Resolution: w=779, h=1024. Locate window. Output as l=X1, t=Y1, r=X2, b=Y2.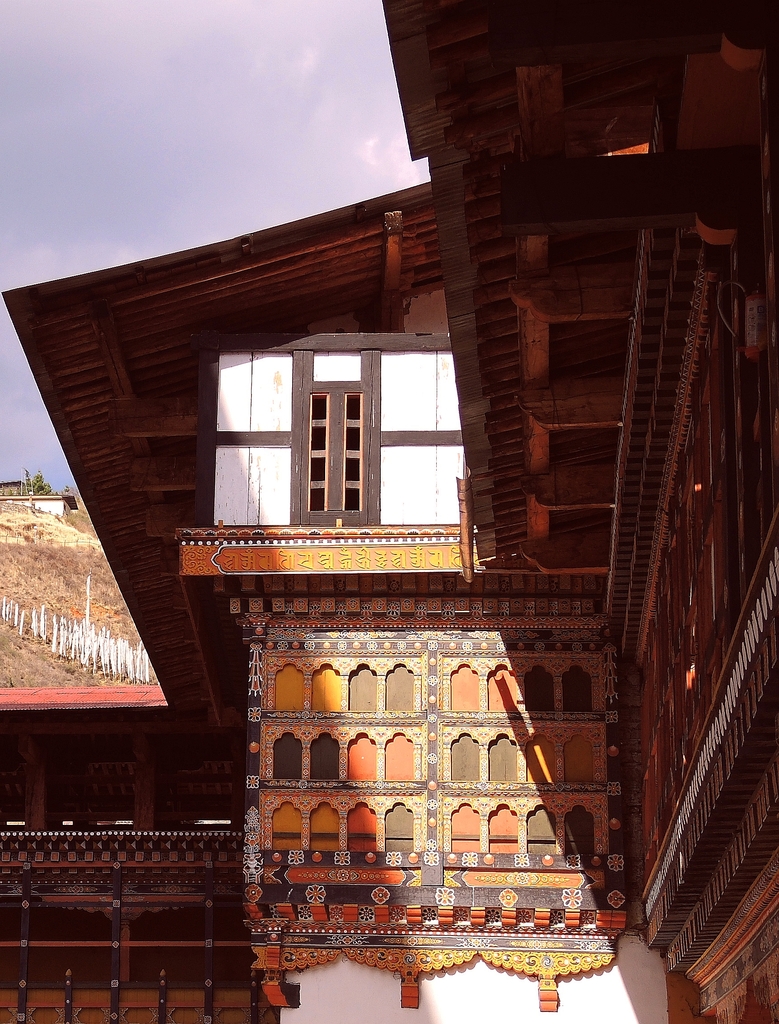
l=308, t=391, r=368, b=514.
